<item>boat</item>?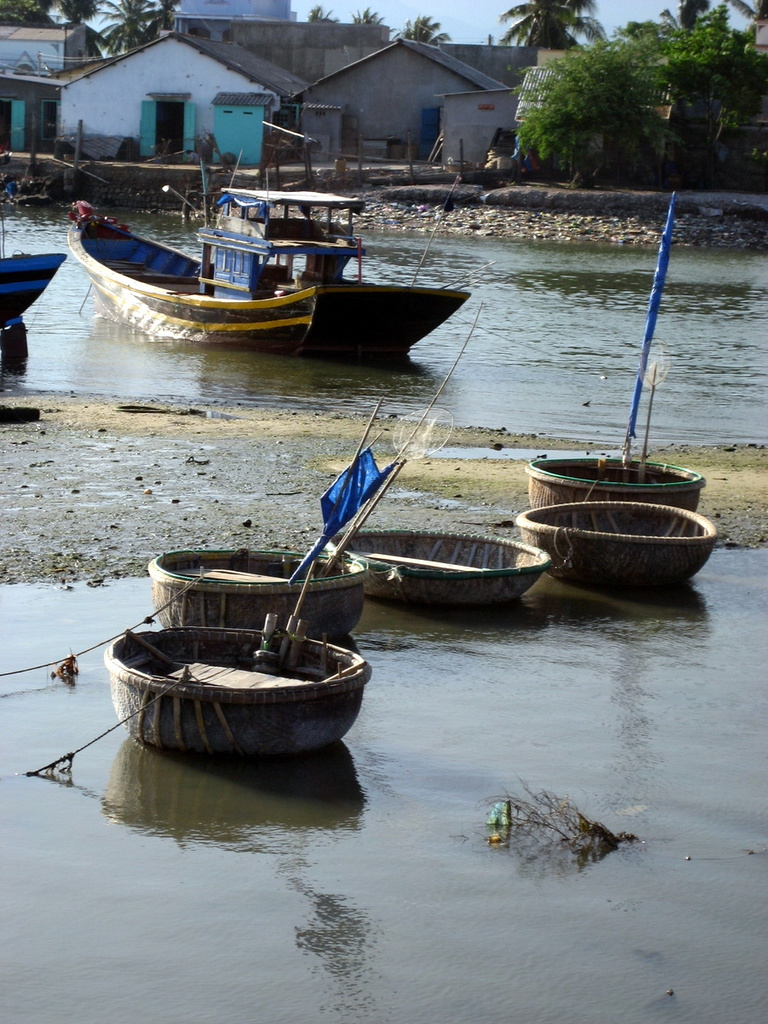
Rect(0, 210, 69, 333)
